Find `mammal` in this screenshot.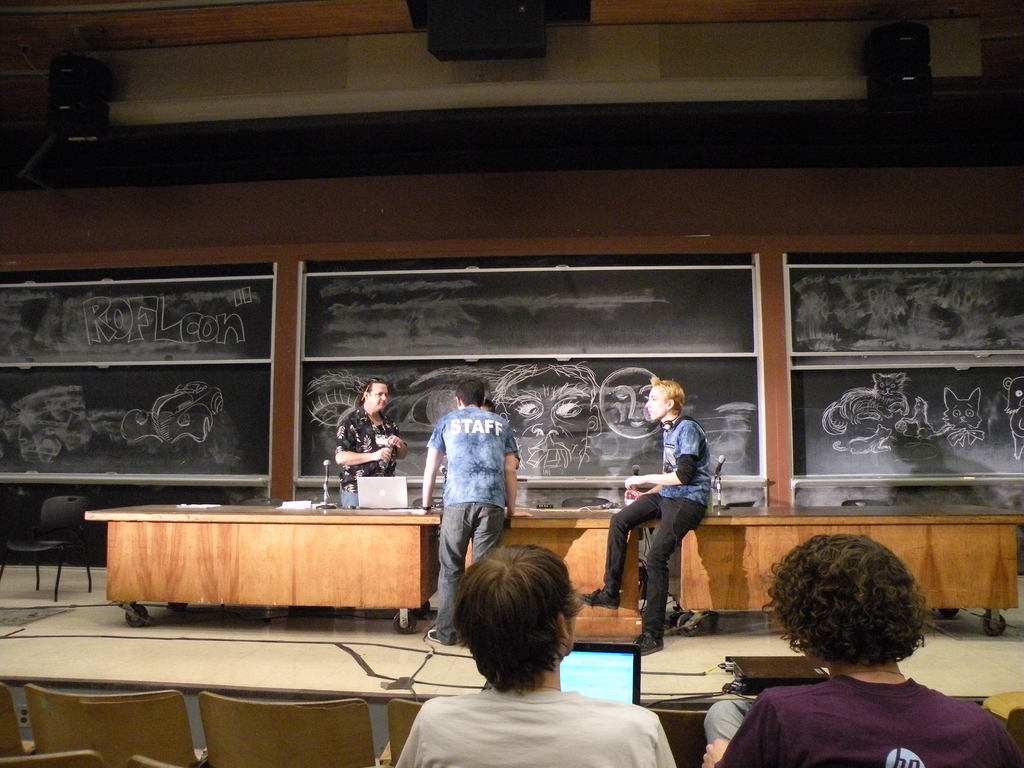
The bounding box for `mammal` is <region>902, 394, 930, 436</region>.
